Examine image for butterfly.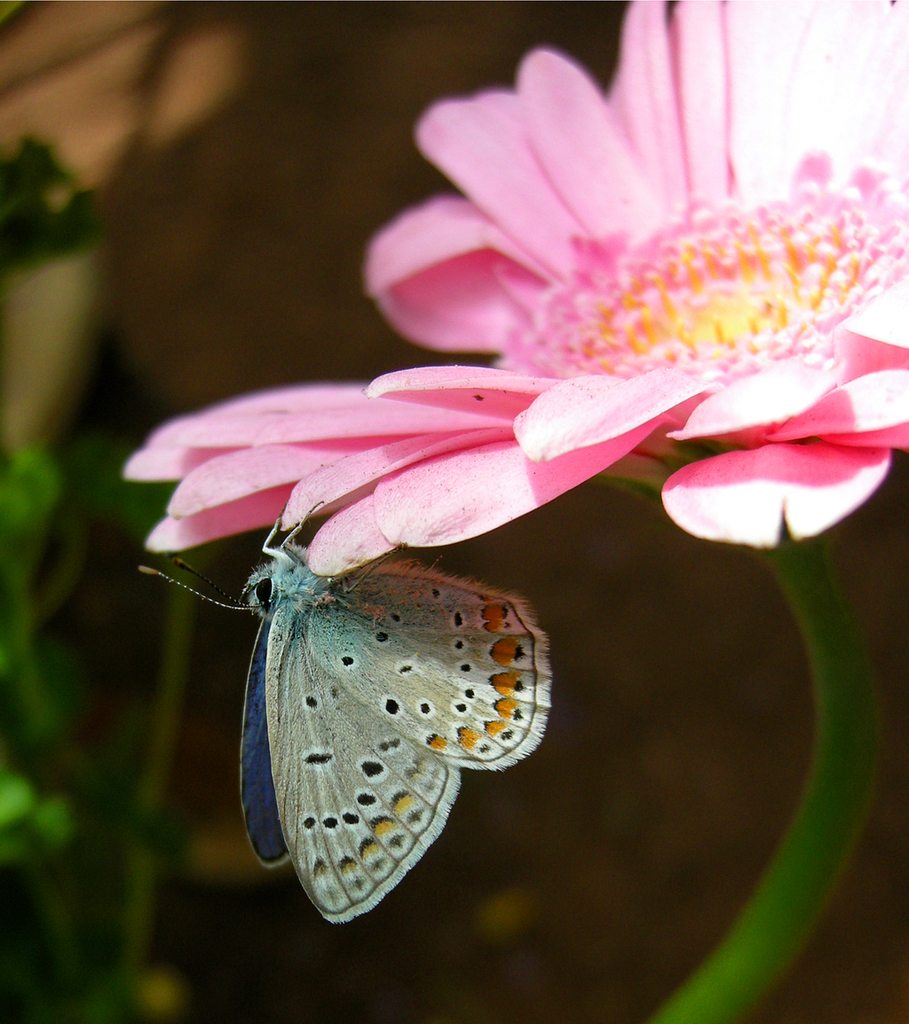
Examination result: x1=184 y1=464 x2=548 y2=929.
